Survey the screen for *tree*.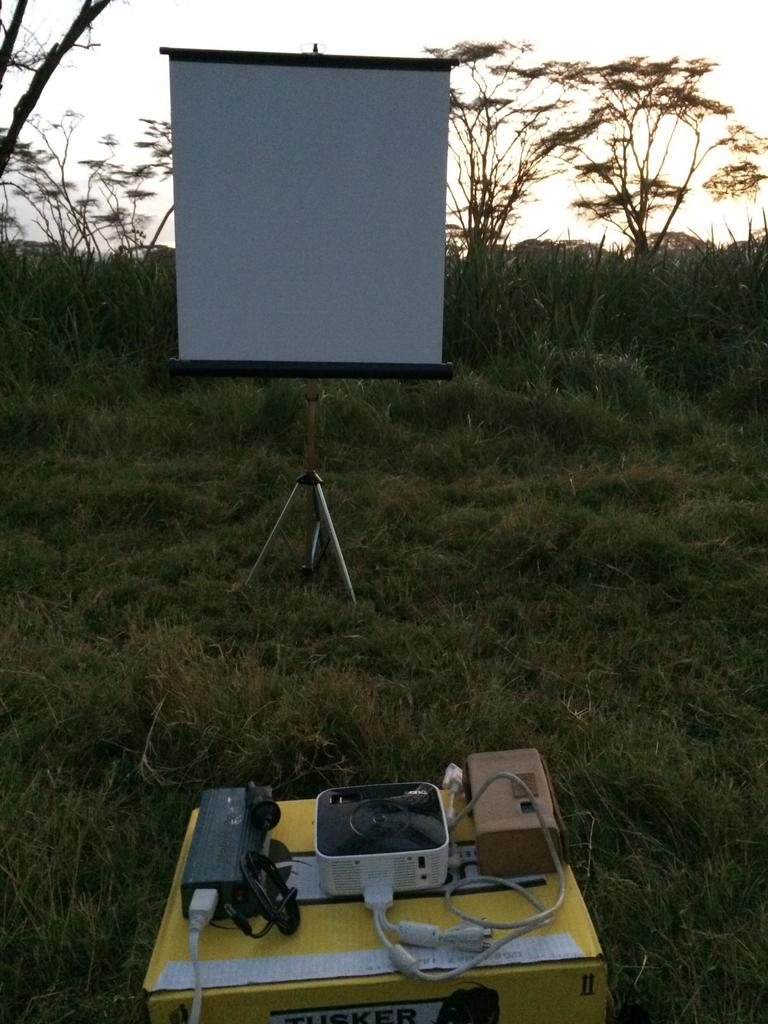
Survey found: region(537, 54, 767, 276).
